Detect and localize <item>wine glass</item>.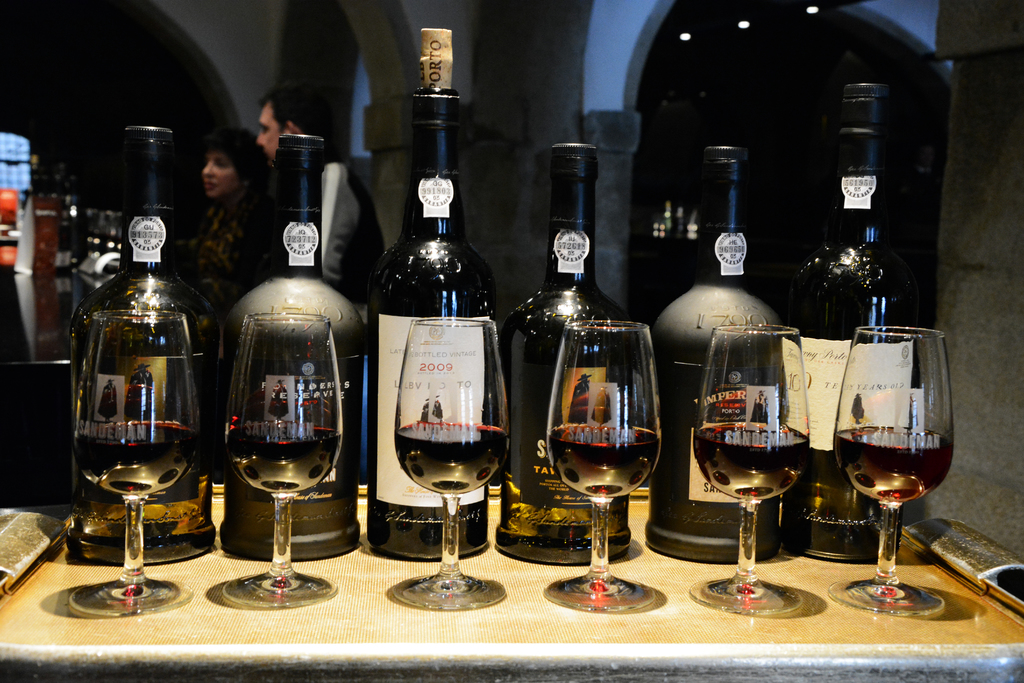
Localized at box(544, 323, 661, 612).
